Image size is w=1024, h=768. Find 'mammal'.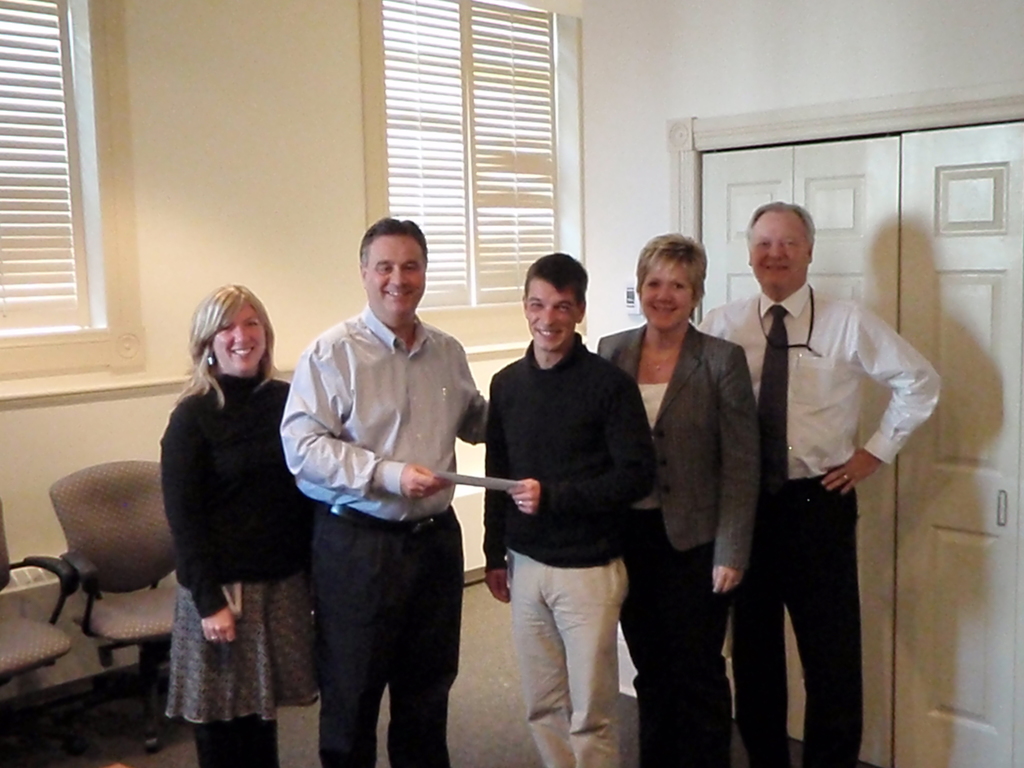
{"left": 597, "top": 229, "right": 764, "bottom": 767}.
